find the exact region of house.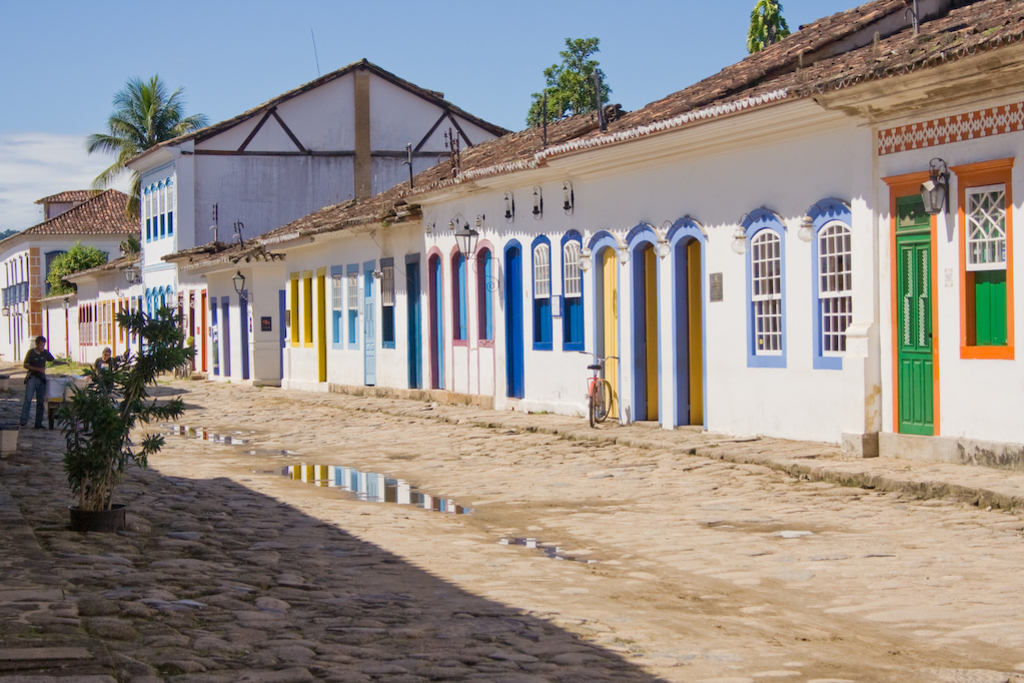
Exact region: (left=1, top=0, right=1023, bottom=477).
